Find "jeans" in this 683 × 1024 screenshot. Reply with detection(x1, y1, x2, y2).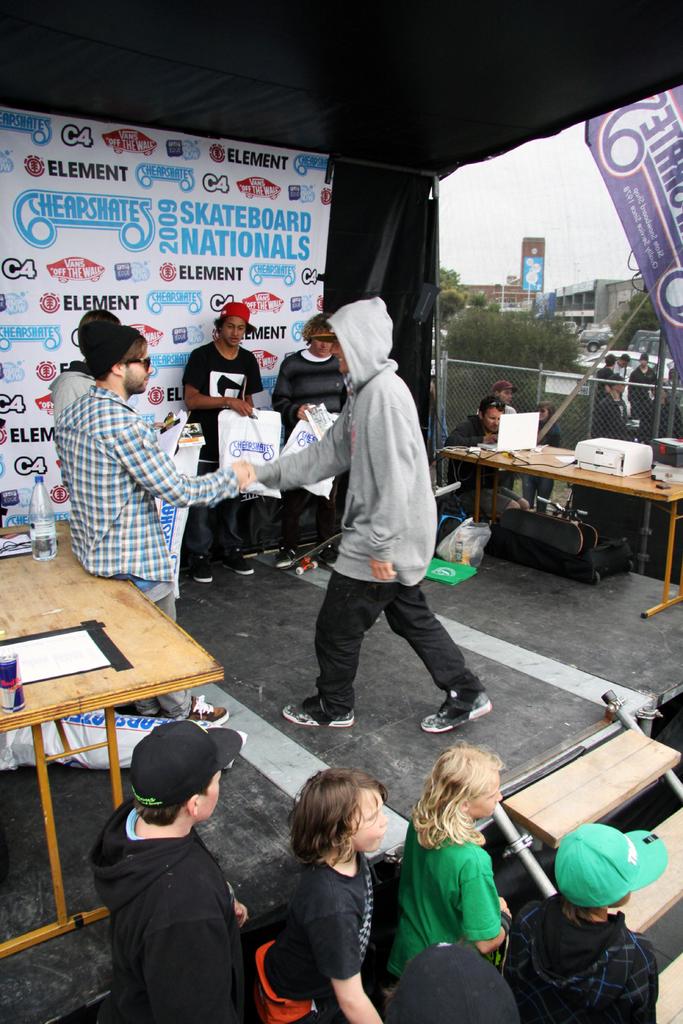
detection(189, 507, 245, 552).
